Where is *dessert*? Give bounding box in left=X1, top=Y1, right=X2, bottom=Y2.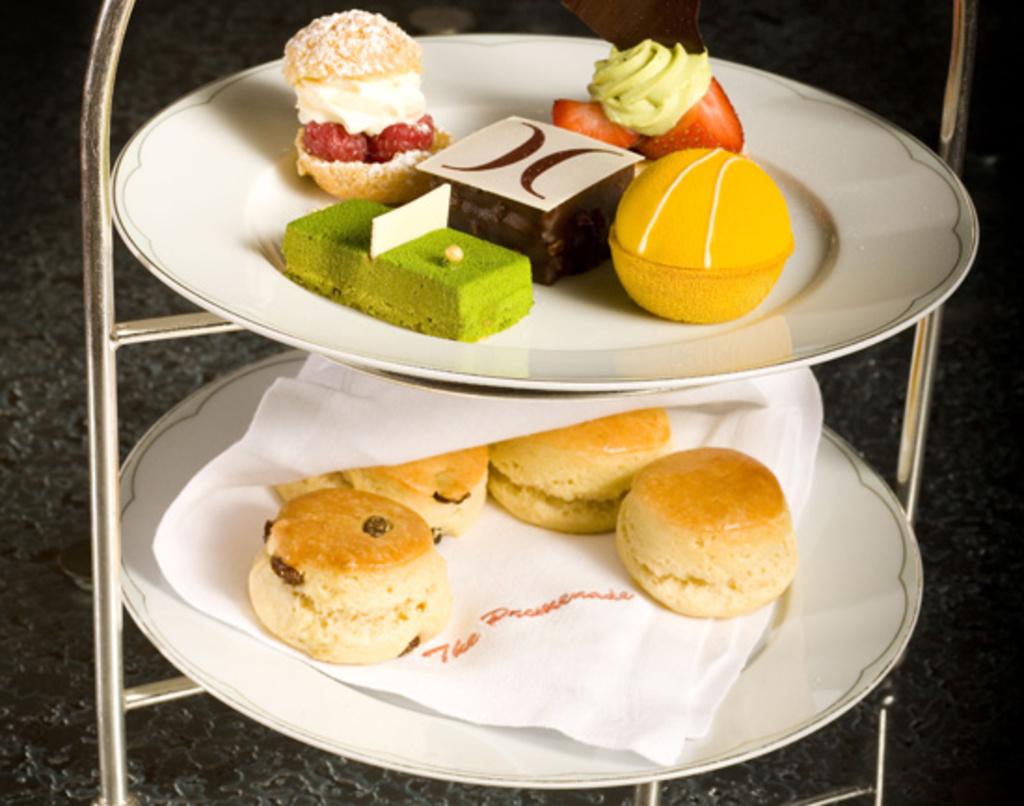
left=482, top=402, right=696, bottom=525.
